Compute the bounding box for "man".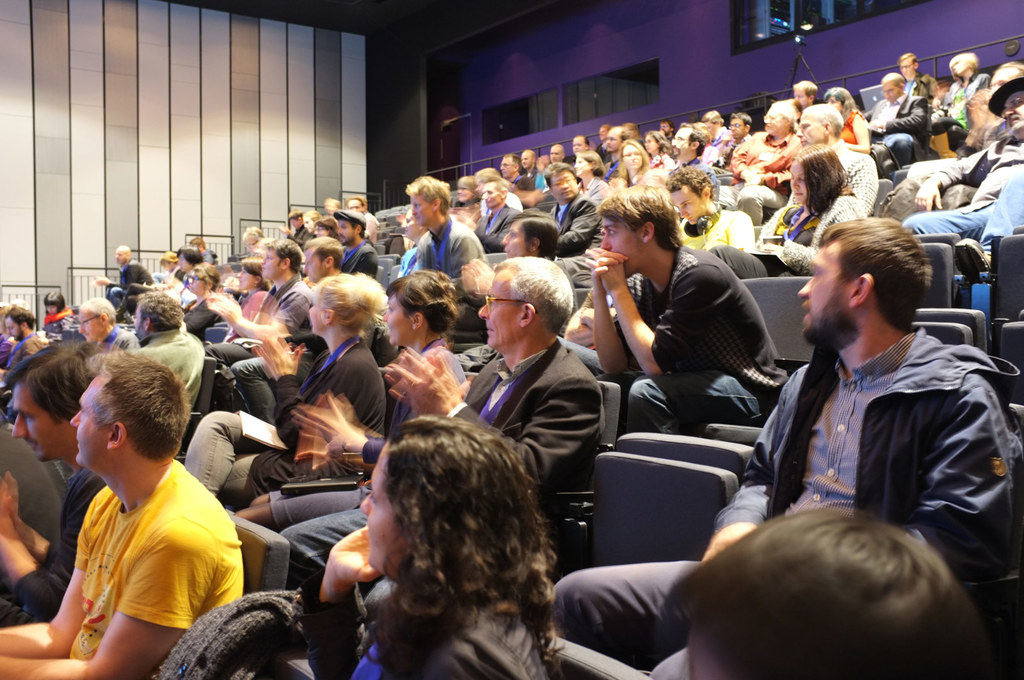
[x1=552, y1=159, x2=601, y2=251].
